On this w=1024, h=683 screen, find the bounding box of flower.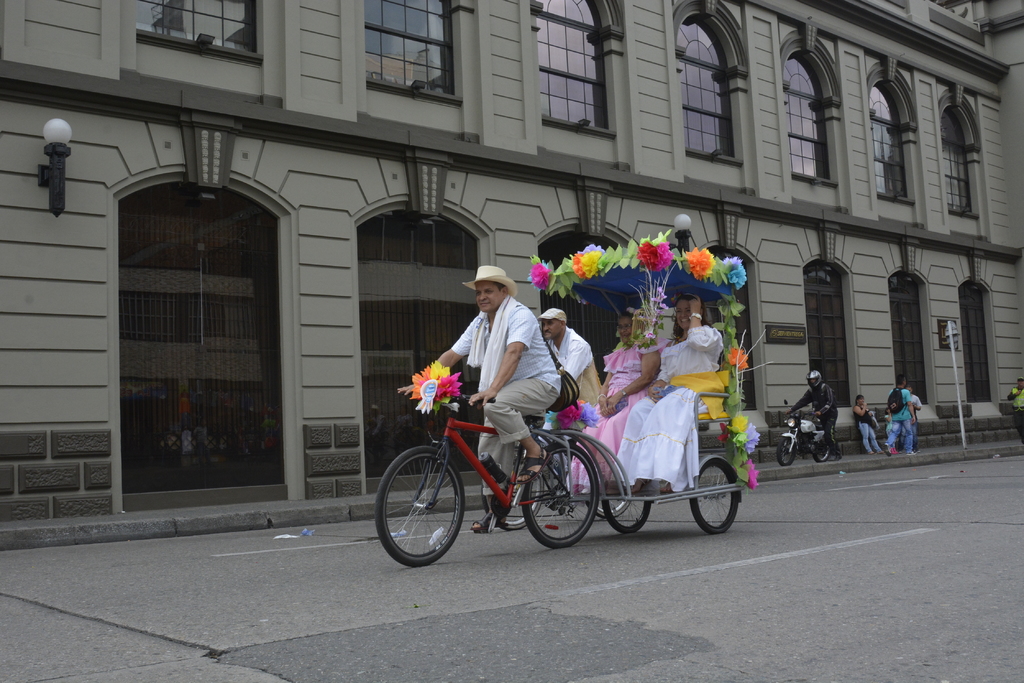
Bounding box: (x1=689, y1=246, x2=714, y2=280).
